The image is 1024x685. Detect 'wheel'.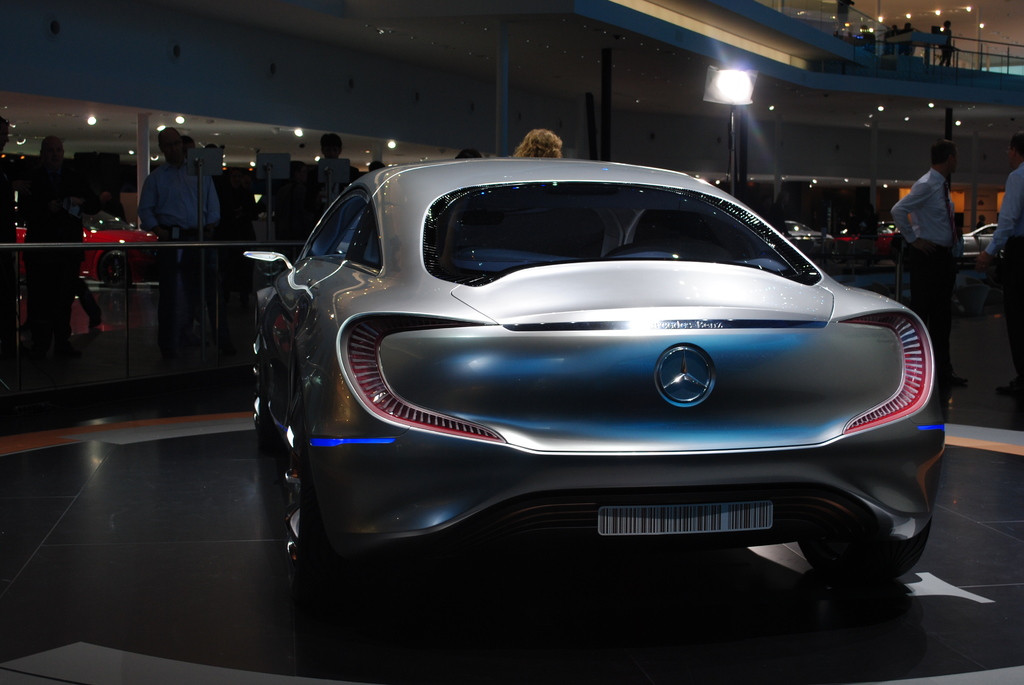
Detection: rect(264, 317, 314, 446).
